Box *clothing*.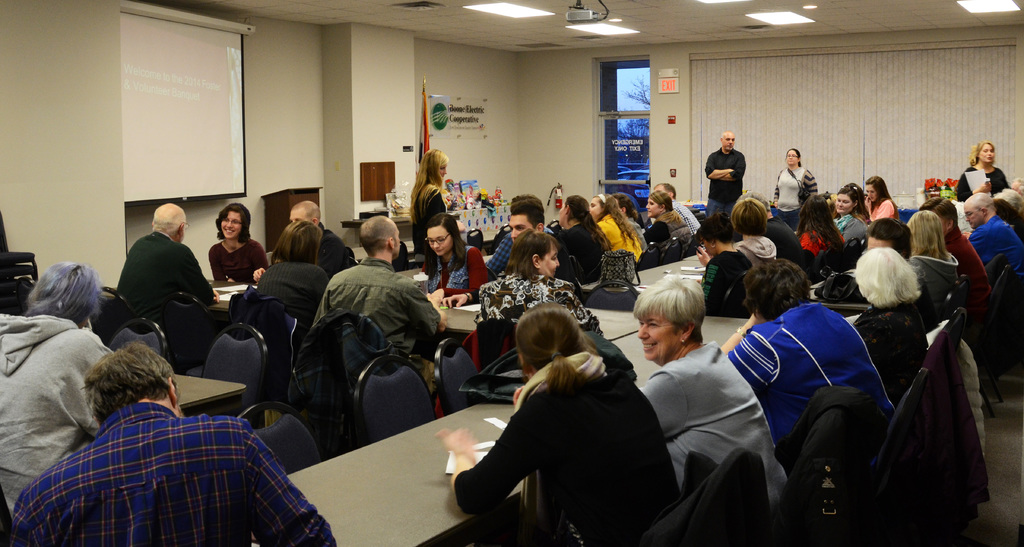
(x1=676, y1=195, x2=703, y2=234).
